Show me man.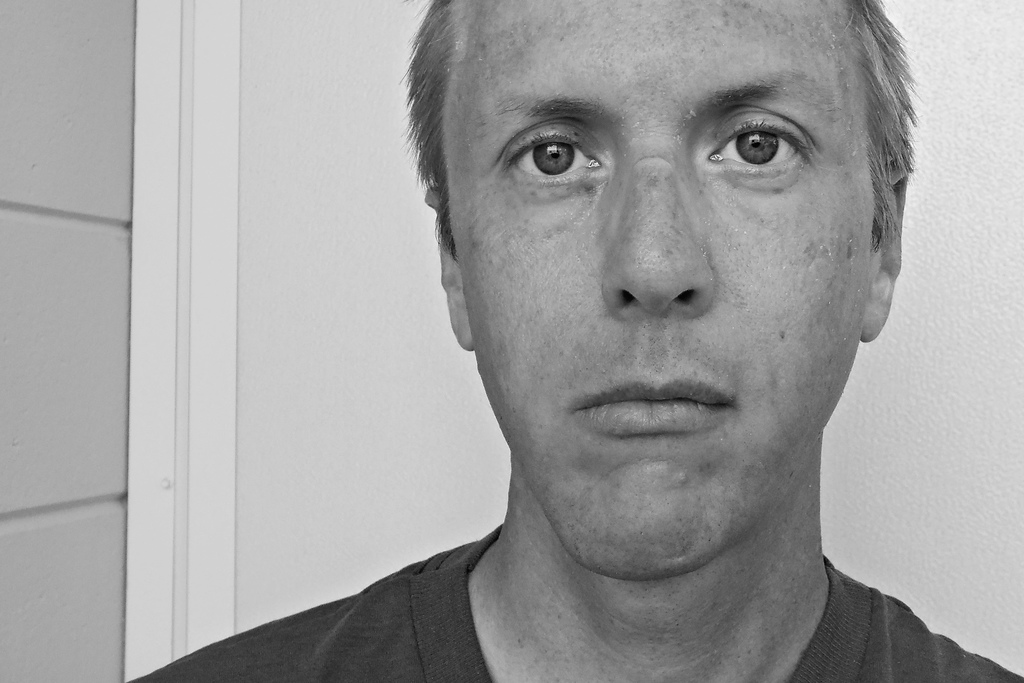
man is here: bbox=(212, 0, 1013, 682).
